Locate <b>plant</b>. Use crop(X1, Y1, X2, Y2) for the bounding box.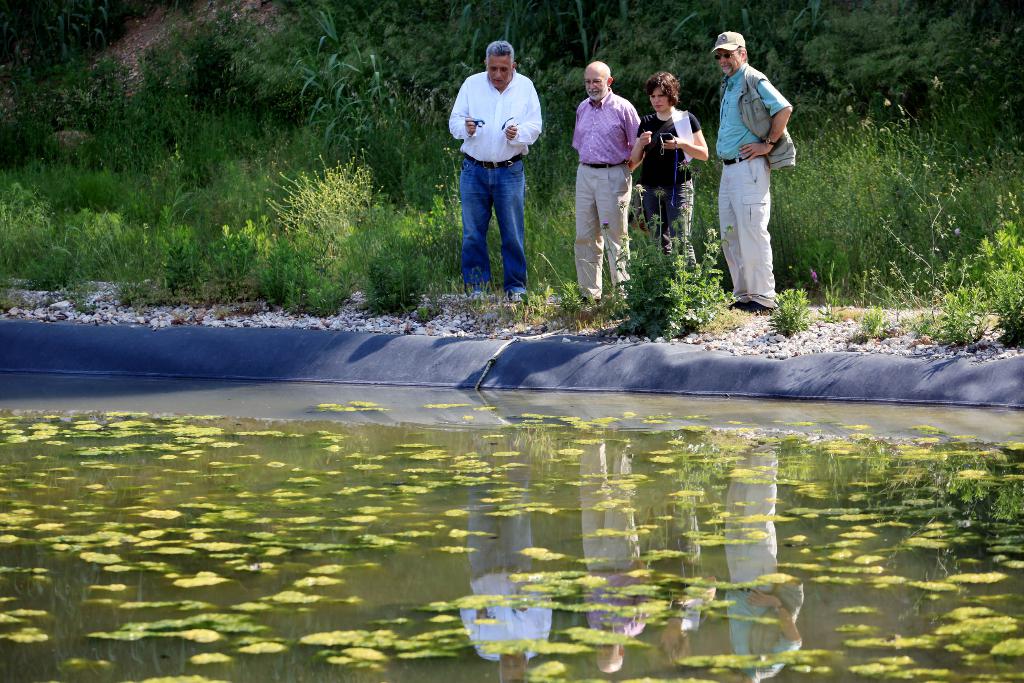
crop(763, 281, 813, 344).
